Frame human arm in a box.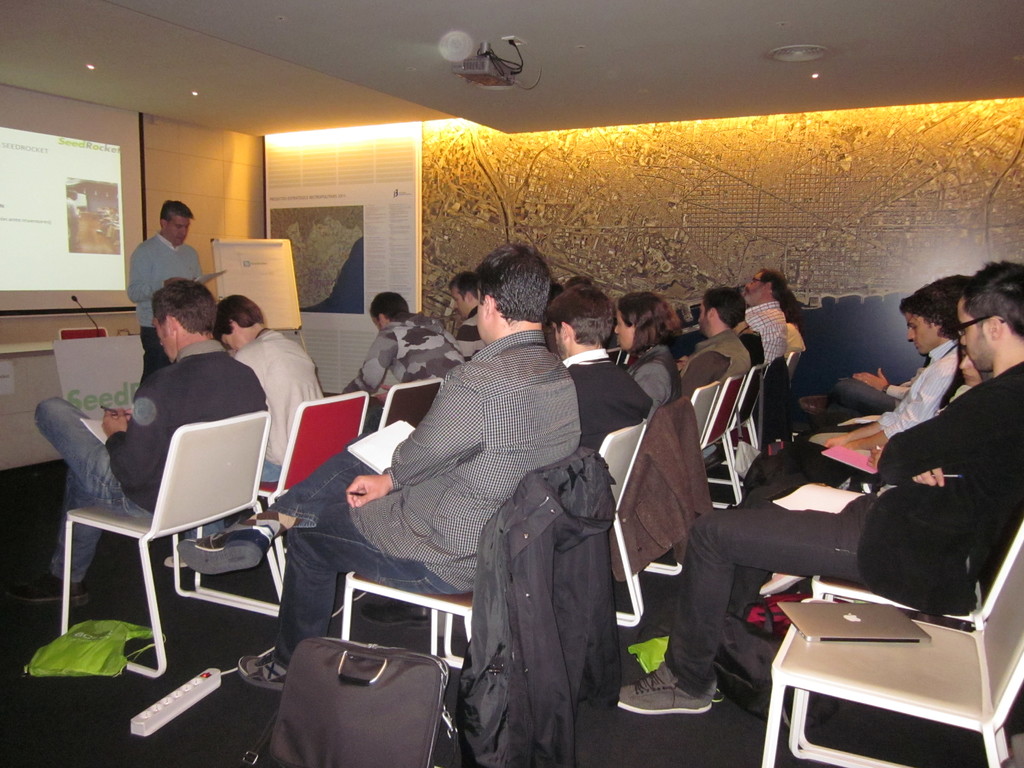
{"x1": 337, "y1": 333, "x2": 399, "y2": 399}.
